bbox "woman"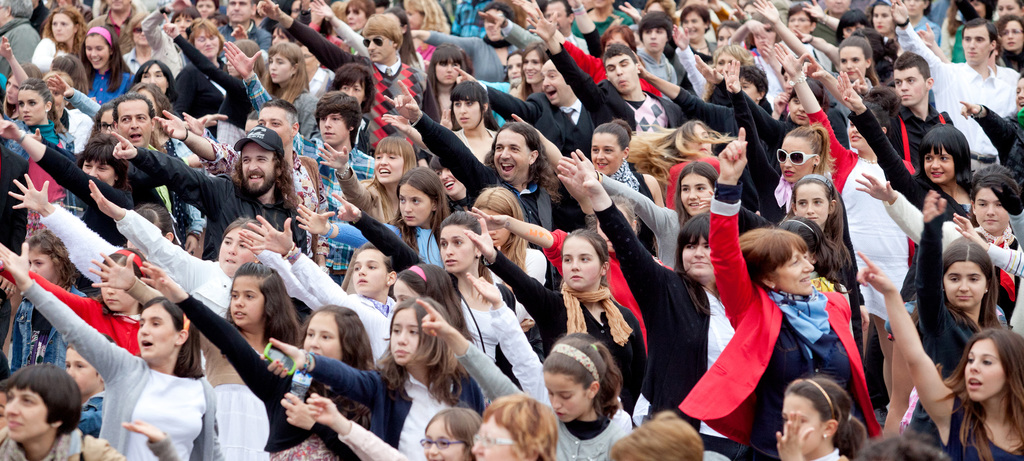
[x1=77, y1=20, x2=132, y2=106]
